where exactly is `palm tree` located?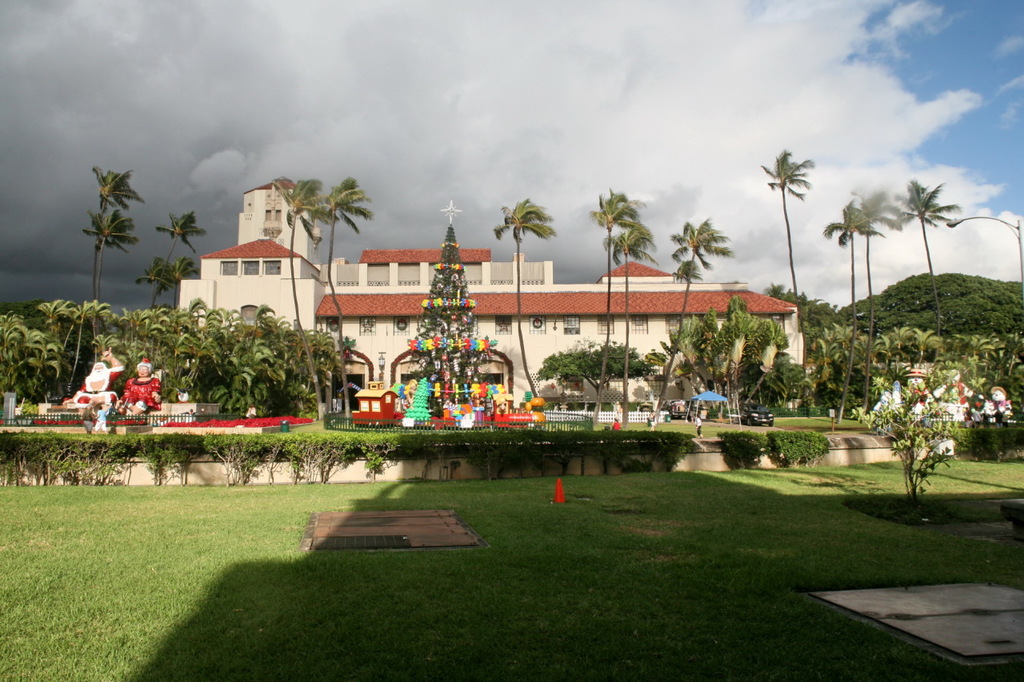
Its bounding box is bbox(282, 177, 329, 378).
